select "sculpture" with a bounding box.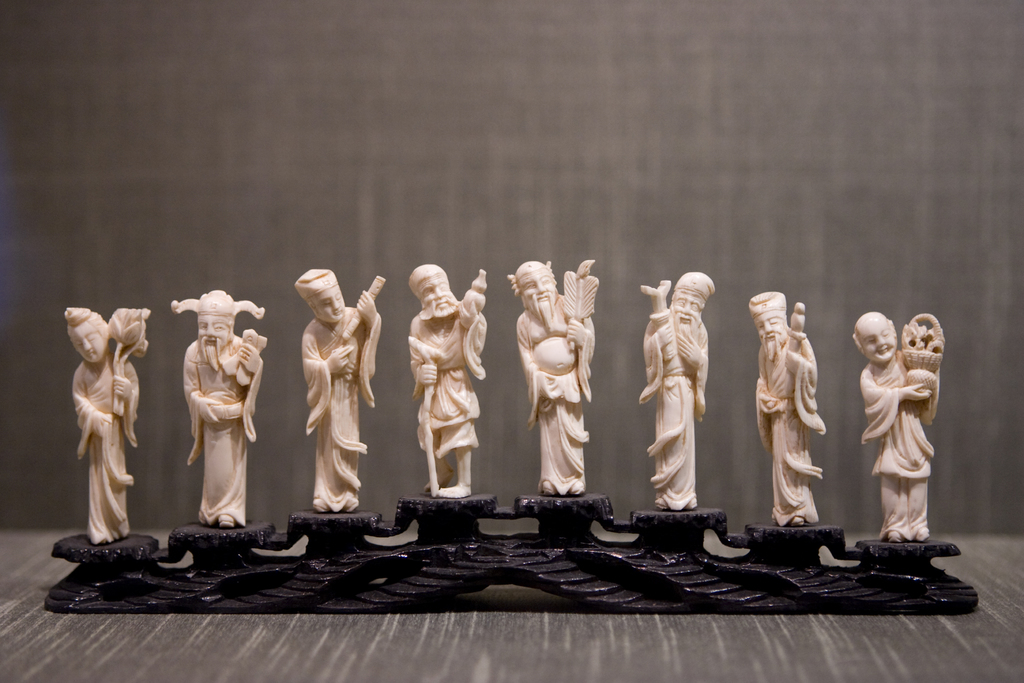
68/302/154/547.
